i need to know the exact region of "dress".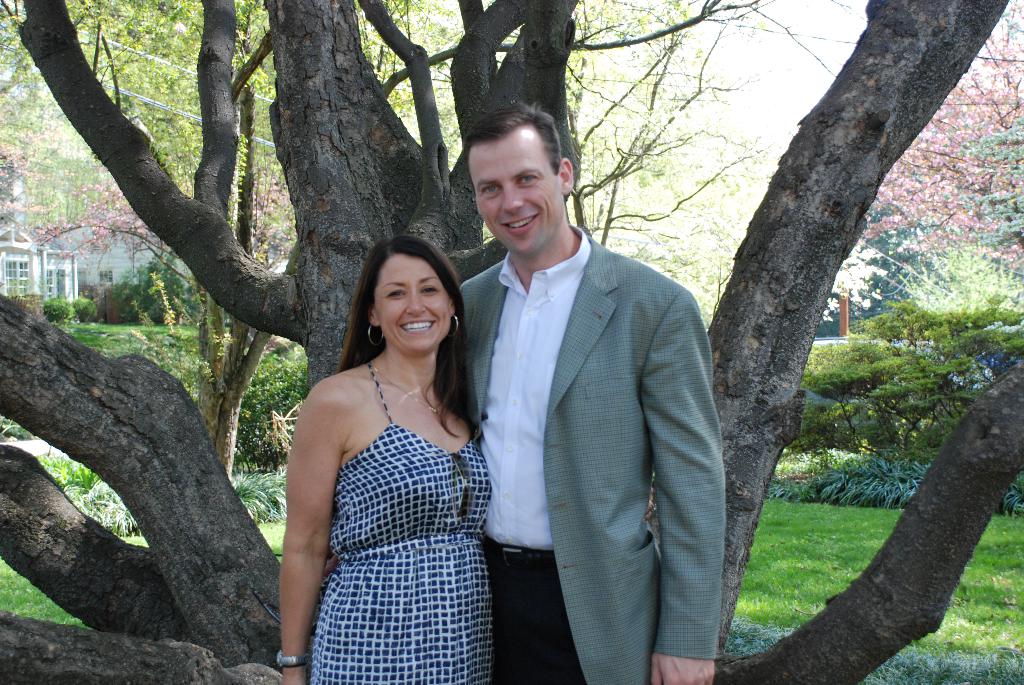
Region: [271, 323, 504, 679].
